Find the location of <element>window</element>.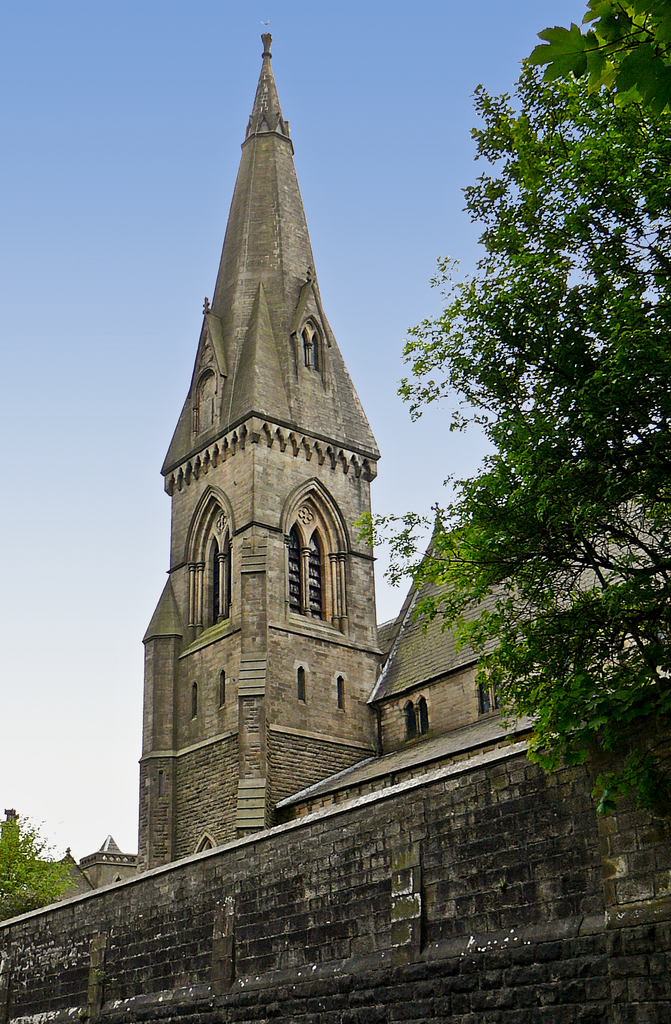
Location: select_region(475, 678, 491, 710).
